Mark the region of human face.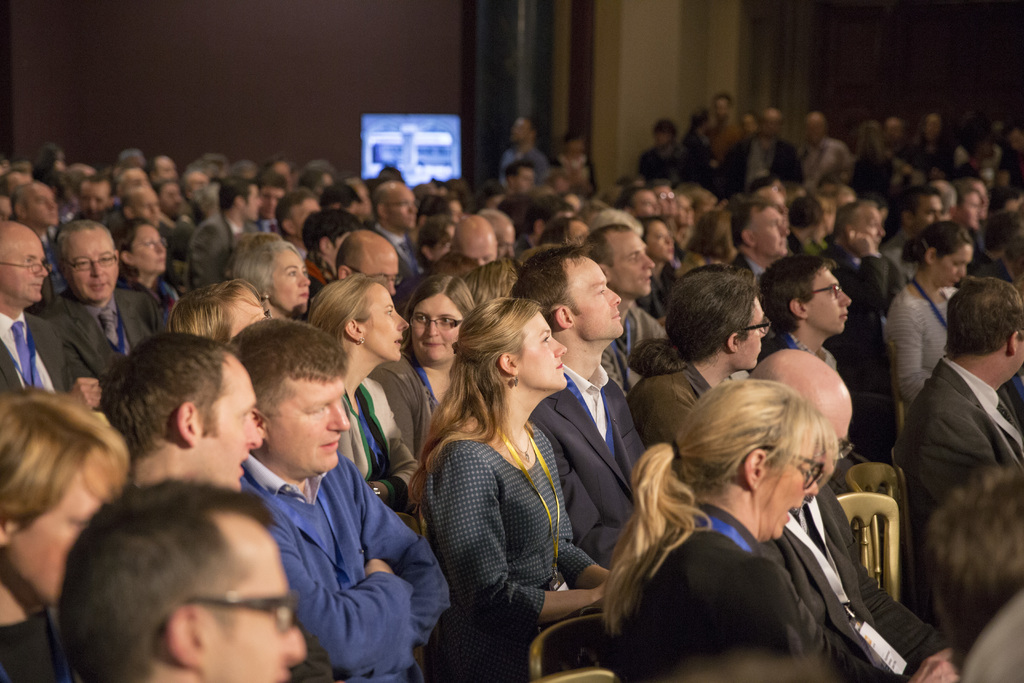
Region: BBox(64, 230, 123, 303).
